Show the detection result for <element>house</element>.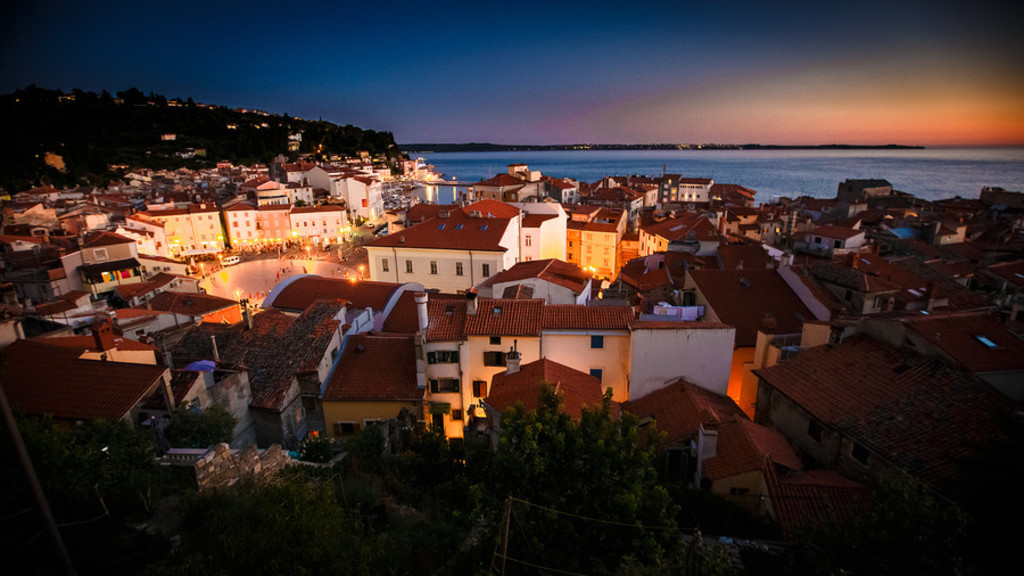
[x1=511, y1=199, x2=572, y2=271].
